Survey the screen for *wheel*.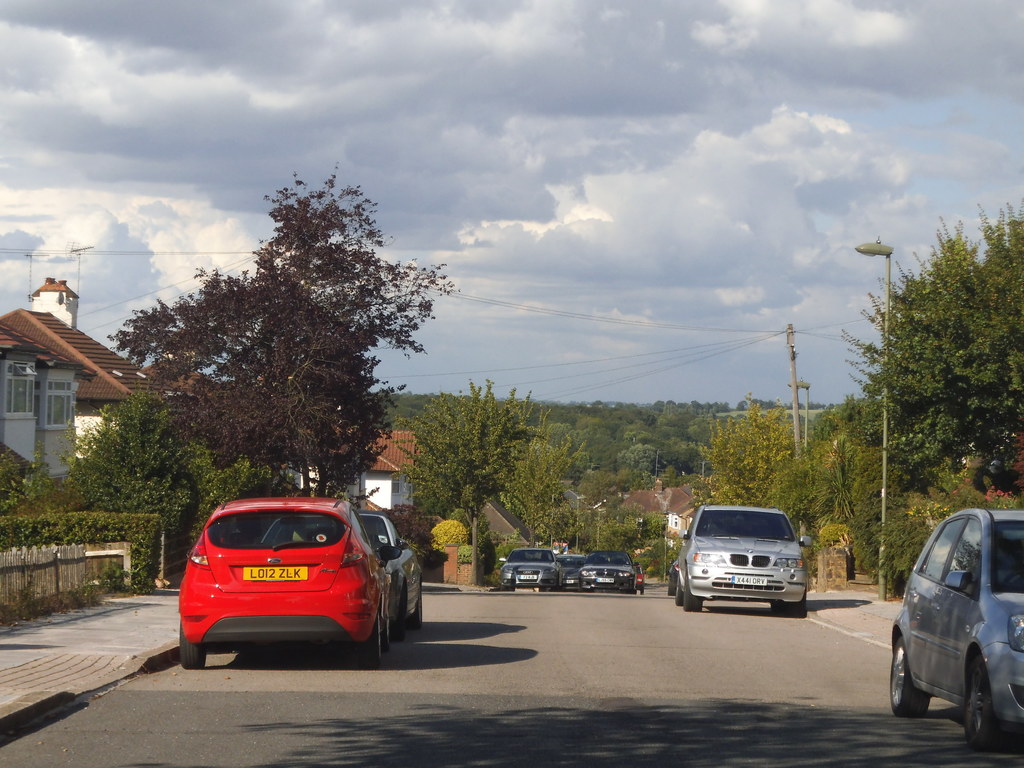
Survey found: x1=351 y1=617 x2=382 y2=668.
